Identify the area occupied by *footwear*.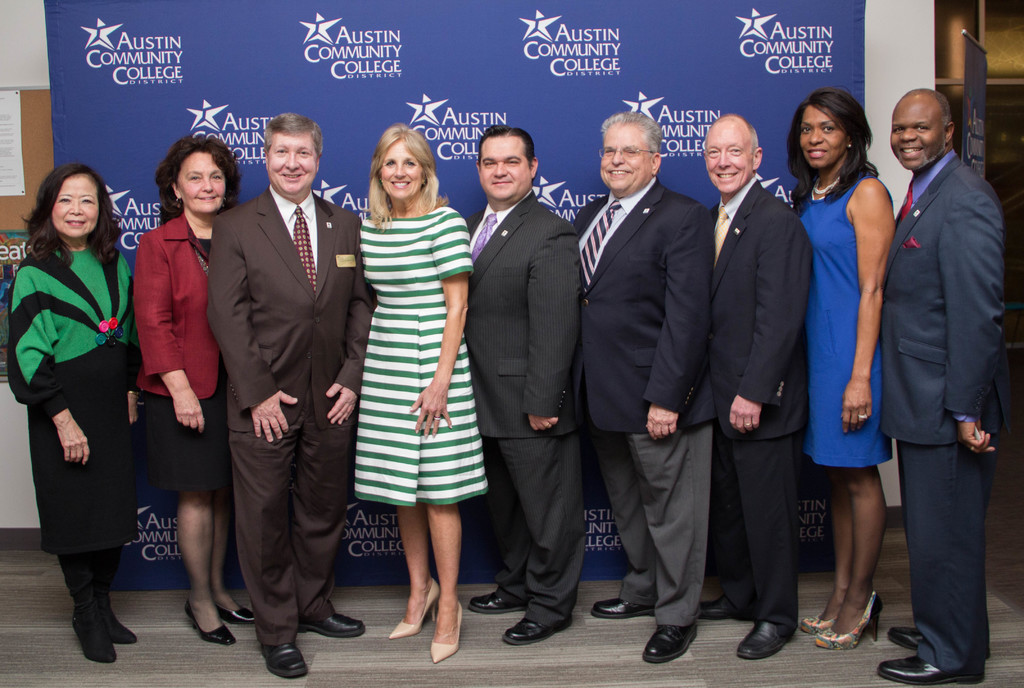
Area: detection(469, 580, 548, 617).
